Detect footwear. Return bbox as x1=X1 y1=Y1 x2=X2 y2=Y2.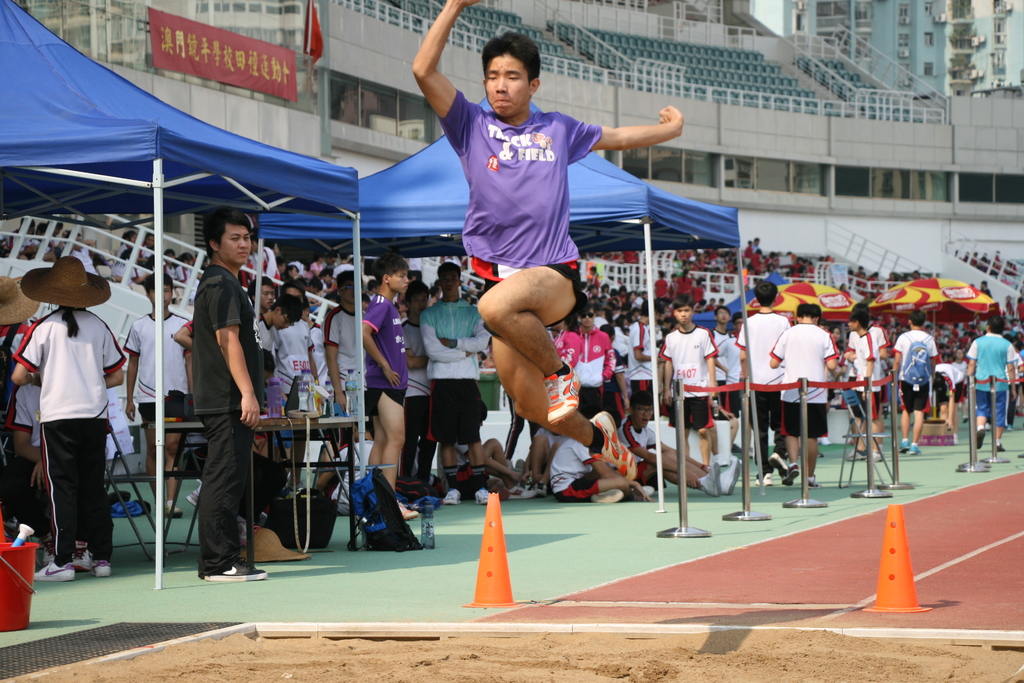
x1=726 y1=458 x2=750 y2=486.
